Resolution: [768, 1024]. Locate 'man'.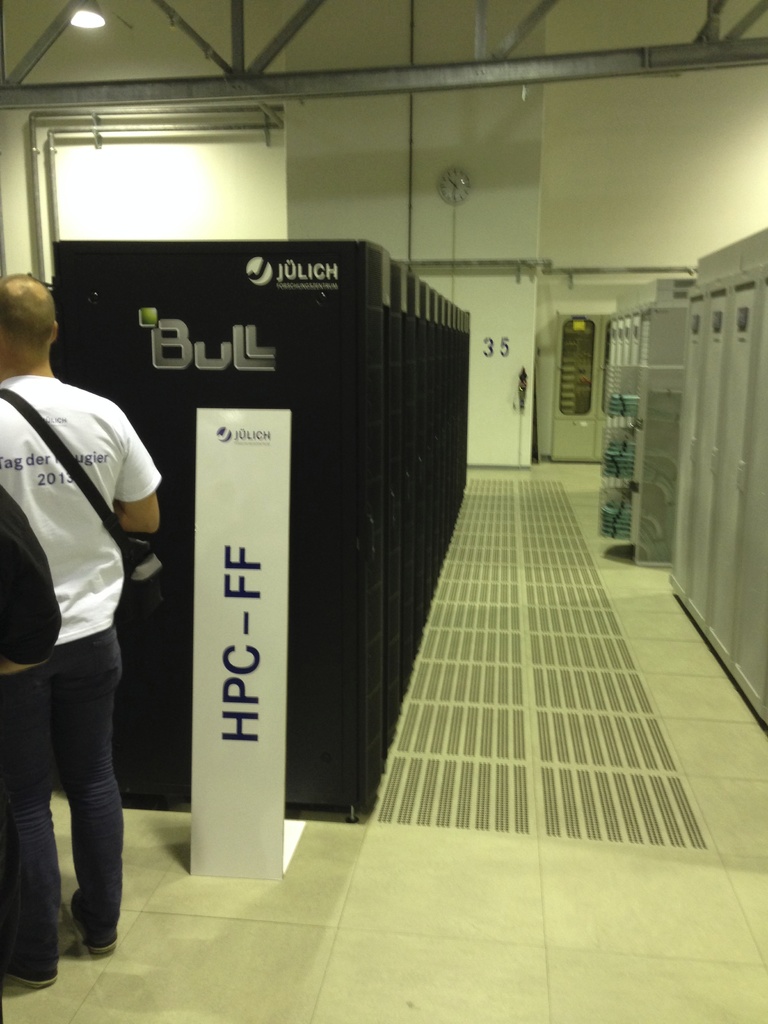
1/266/173/958.
